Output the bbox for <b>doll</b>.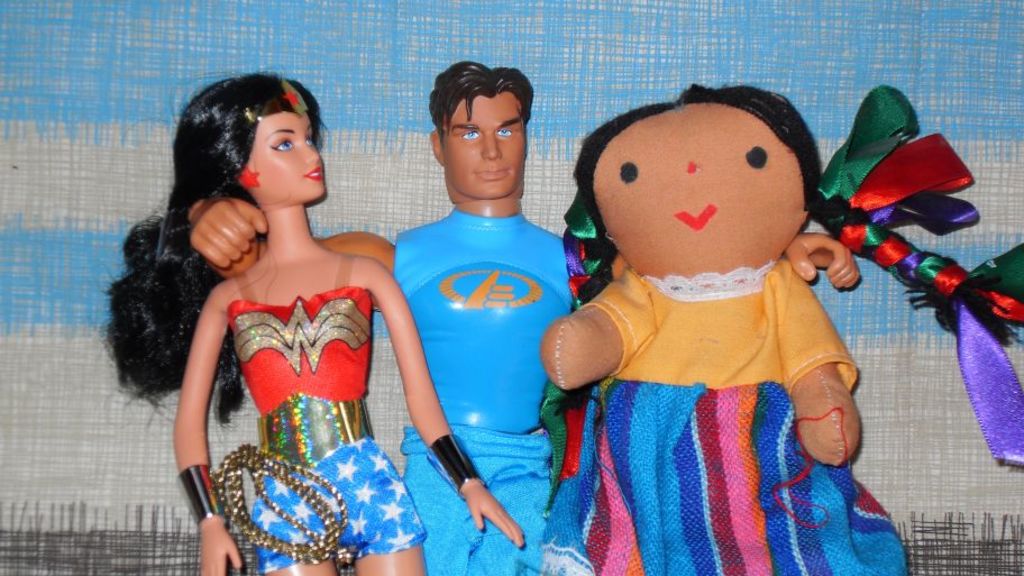
crop(110, 66, 524, 566).
